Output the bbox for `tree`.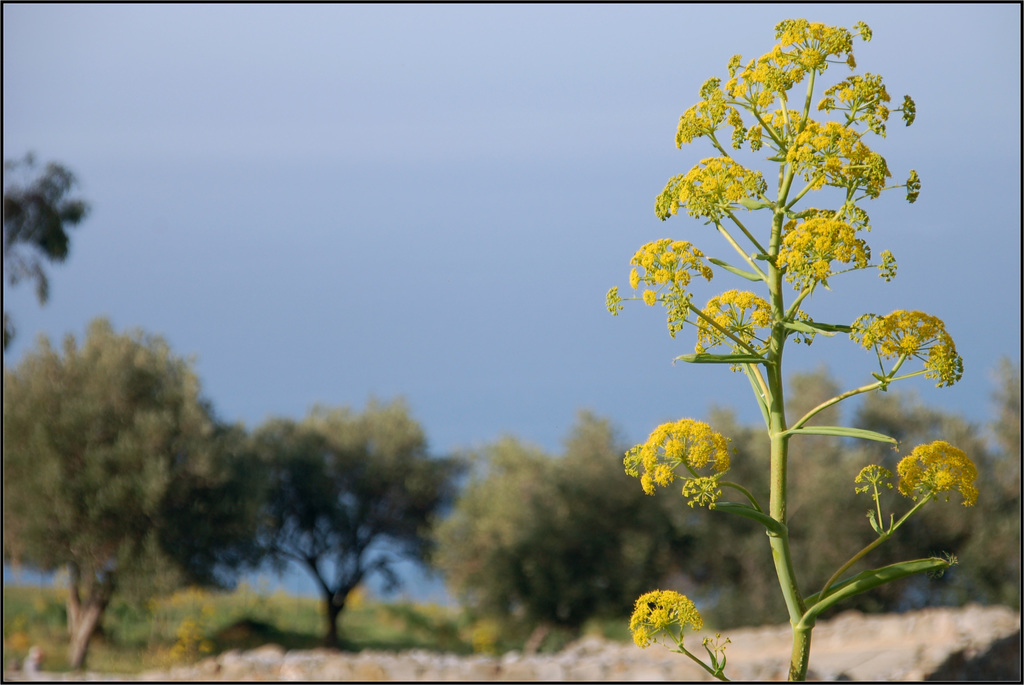
bbox=(426, 406, 681, 666).
